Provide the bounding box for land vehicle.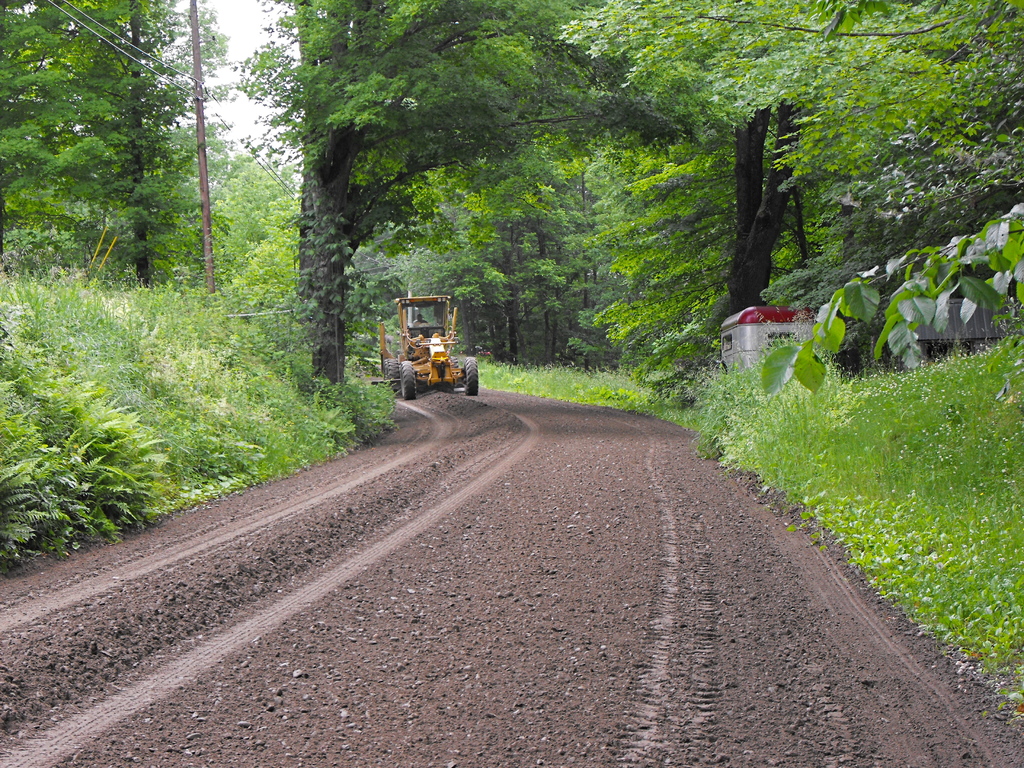
(x1=391, y1=284, x2=476, y2=404).
